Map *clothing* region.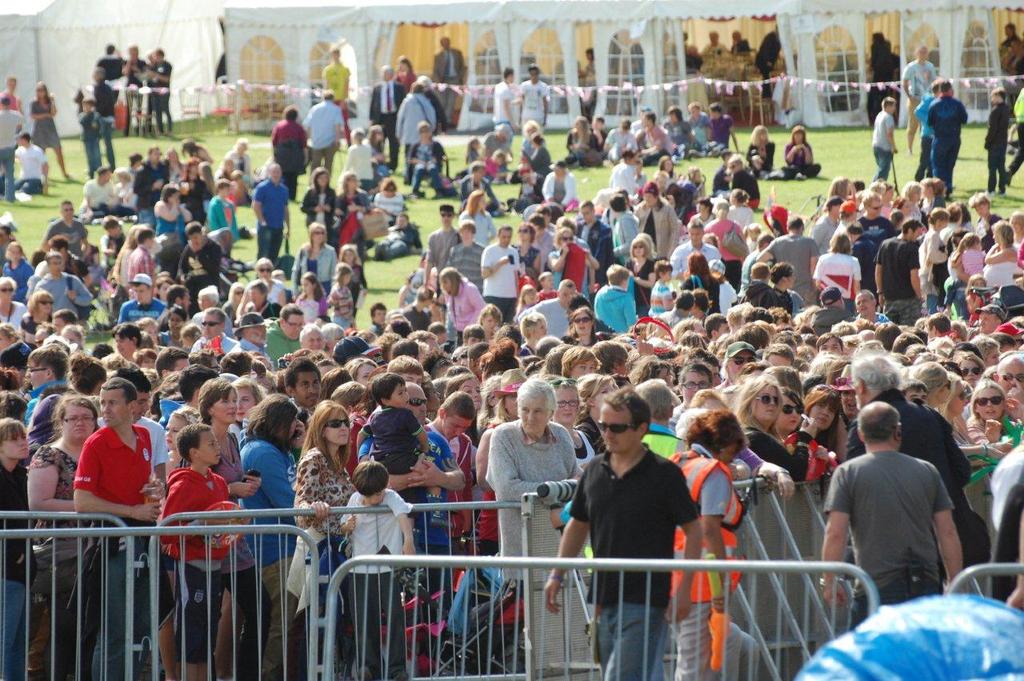
Mapped to pyautogui.locateOnScreen(988, 435, 1023, 587).
